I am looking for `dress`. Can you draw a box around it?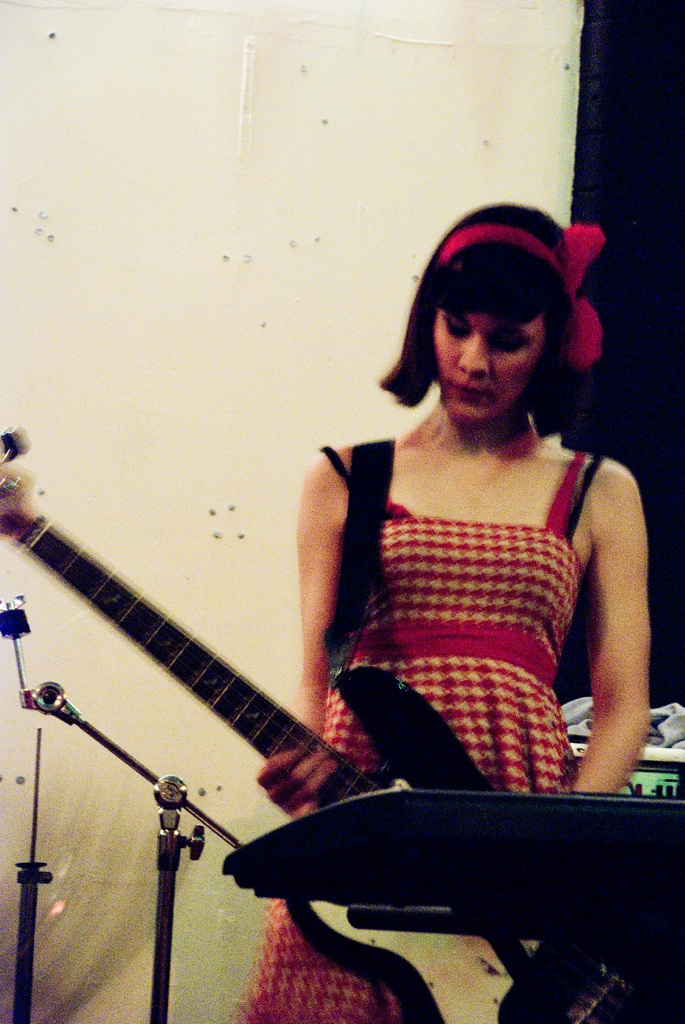
Sure, the bounding box is bbox(228, 440, 611, 1023).
